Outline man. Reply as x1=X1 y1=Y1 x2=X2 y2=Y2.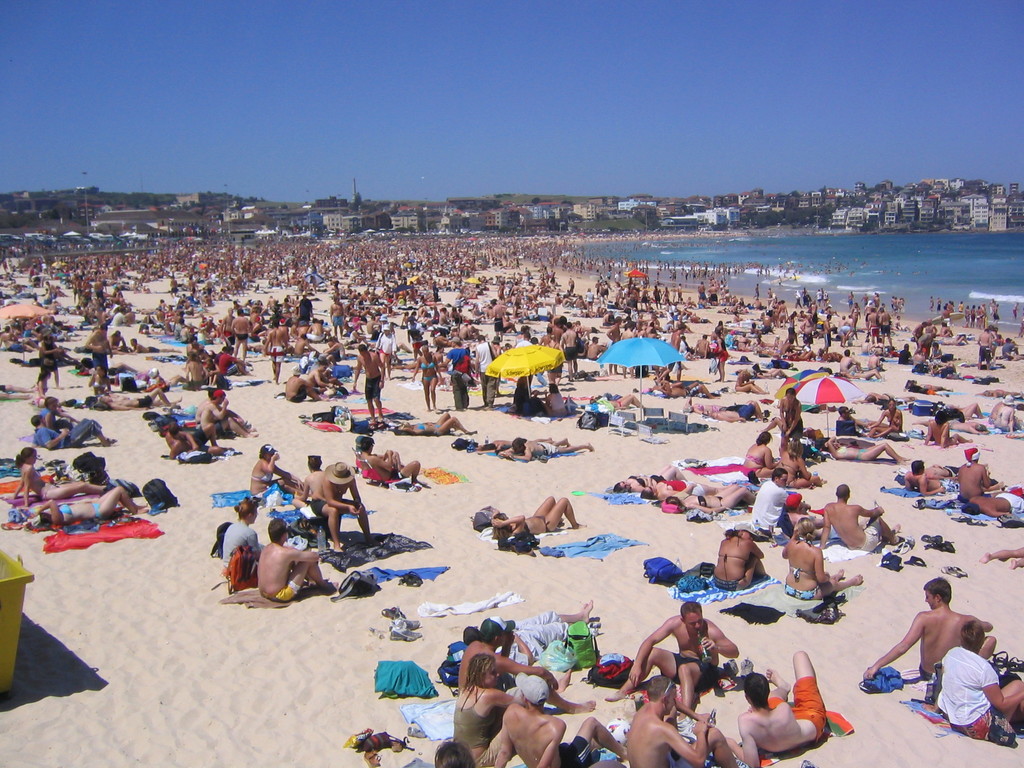
x1=1002 y1=337 x2=1019 y2=360.
